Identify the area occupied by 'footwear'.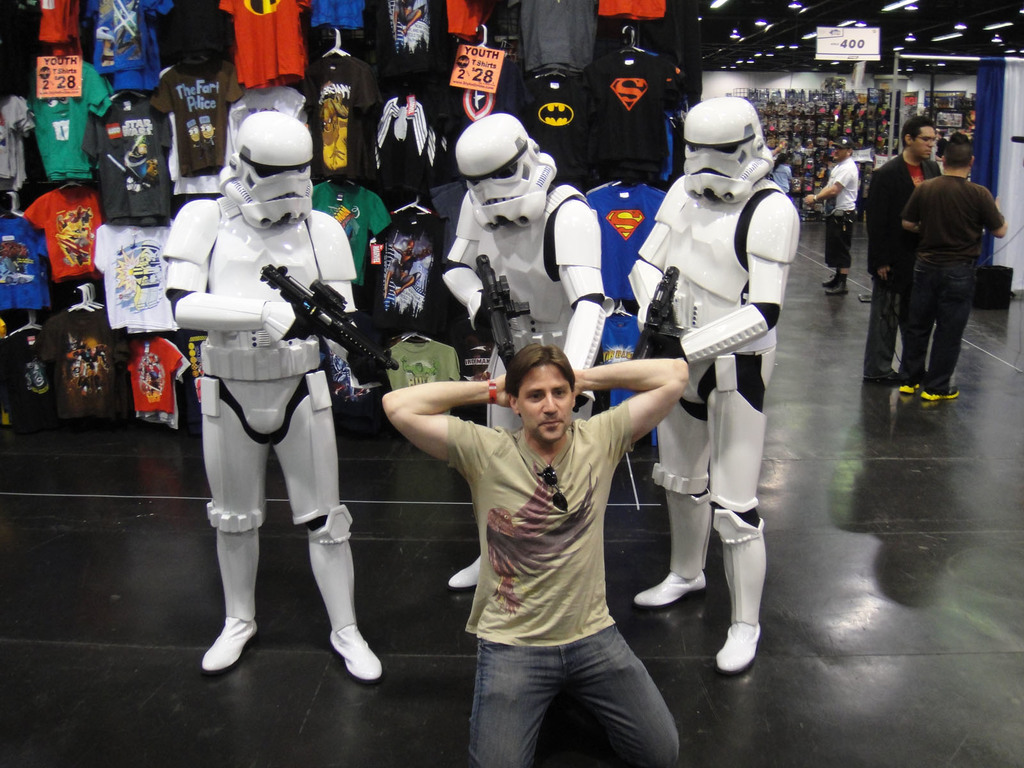
Area: <region>714, 621, 759, 674</region>.
